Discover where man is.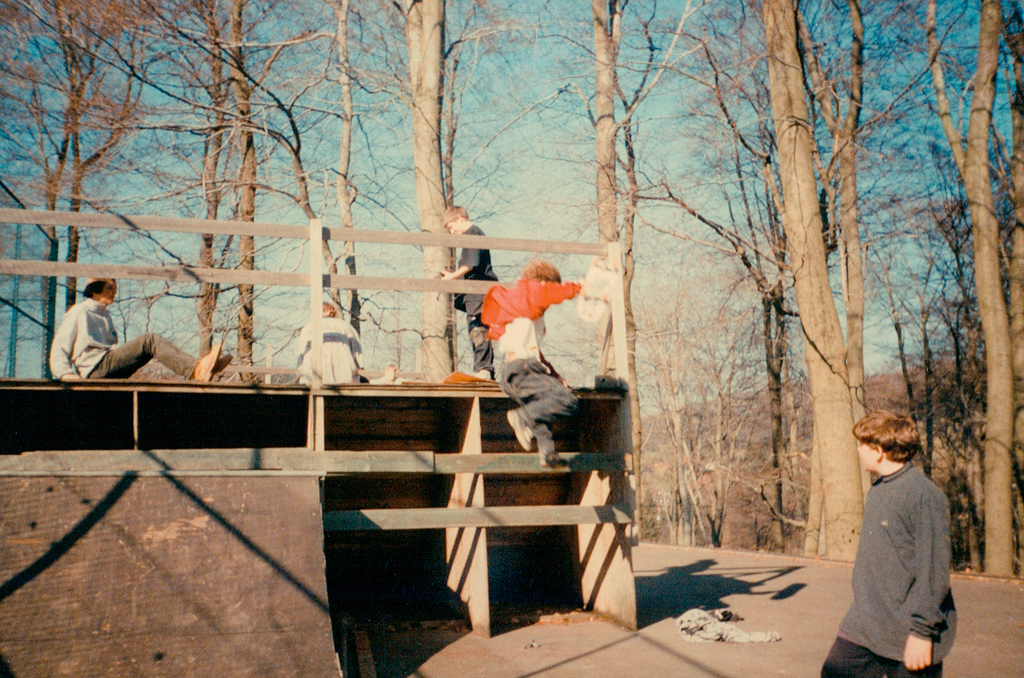
Discovered at {"x1": 438, "y1": 205, "x2": 499, "y2": 382}.
